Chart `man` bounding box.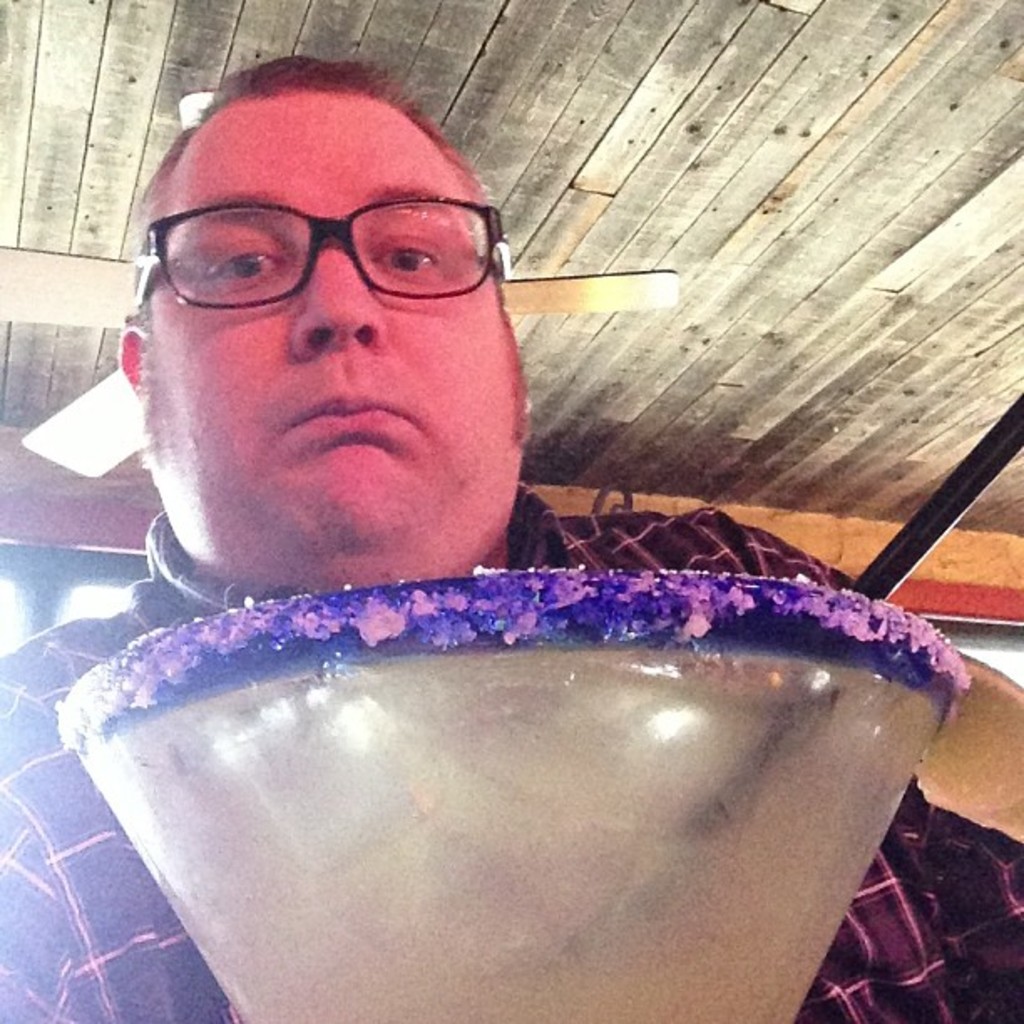
Charted: region(0, 94, 992, 997).
